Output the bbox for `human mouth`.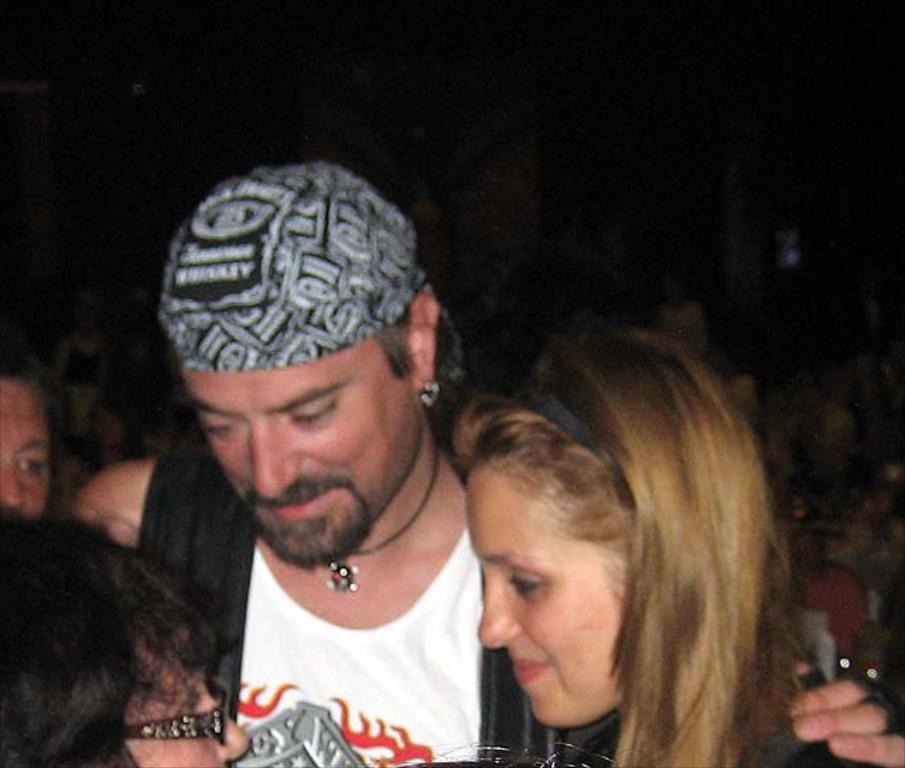
region(513, 655, 546, 680).
